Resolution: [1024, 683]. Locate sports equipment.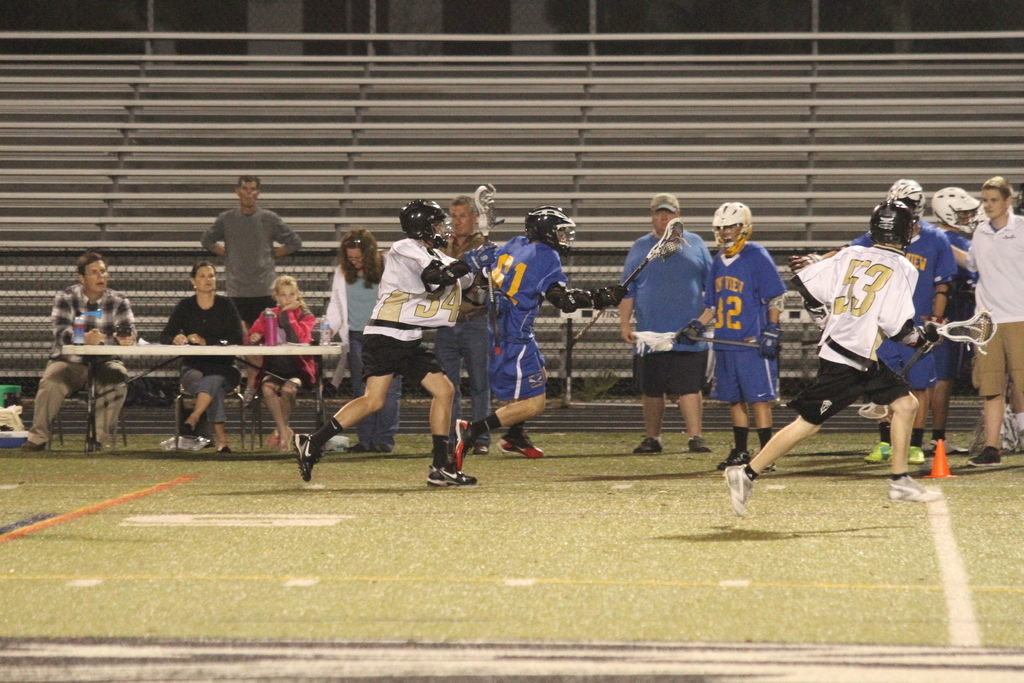
left=963, top=449, right=1007, bottom=472.
